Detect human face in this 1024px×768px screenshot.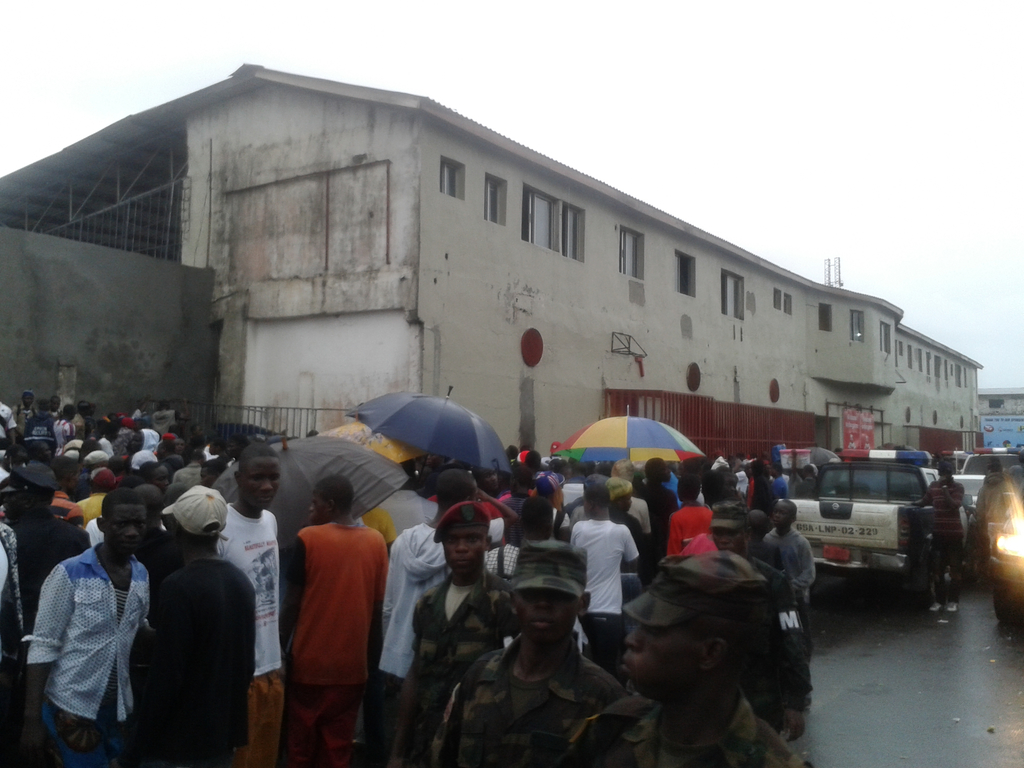
Detection: detection(445, 525, 487, 573).
